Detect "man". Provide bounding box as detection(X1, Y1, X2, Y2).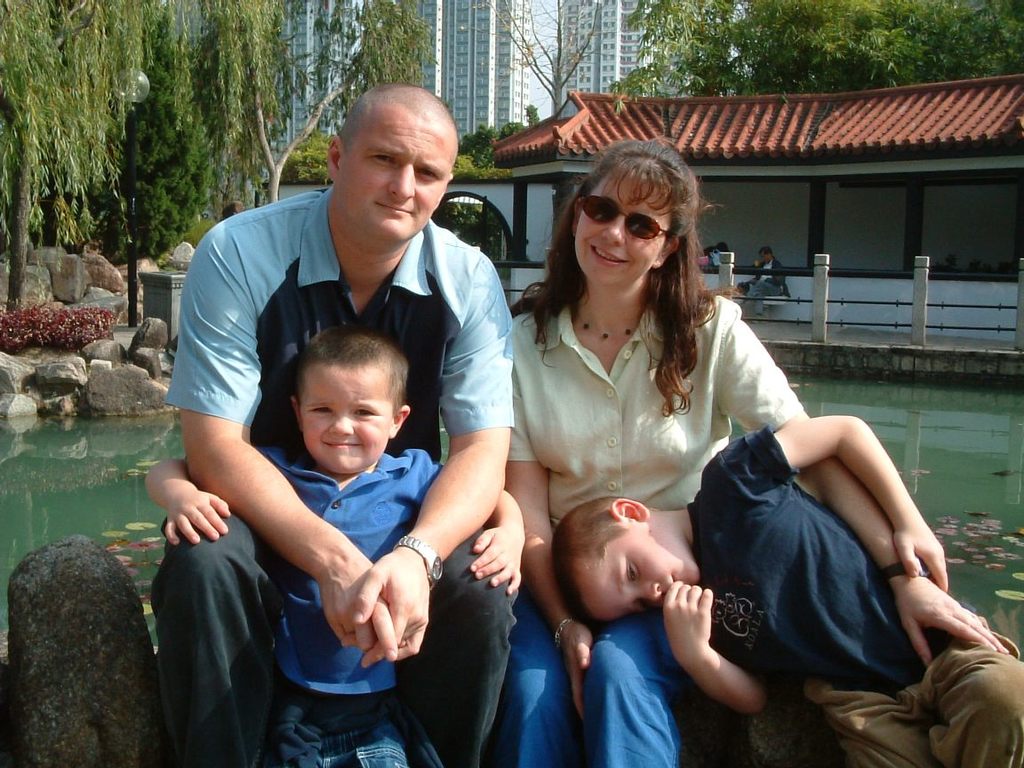
detection(745, 246, 790, 323).
